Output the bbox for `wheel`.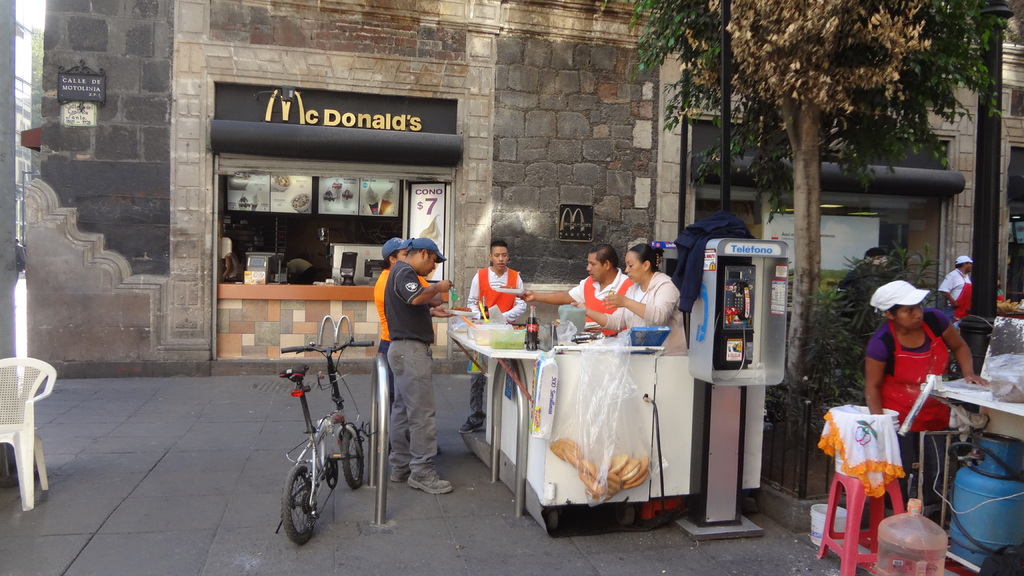
bbox=(341, 422, 362, 488).
